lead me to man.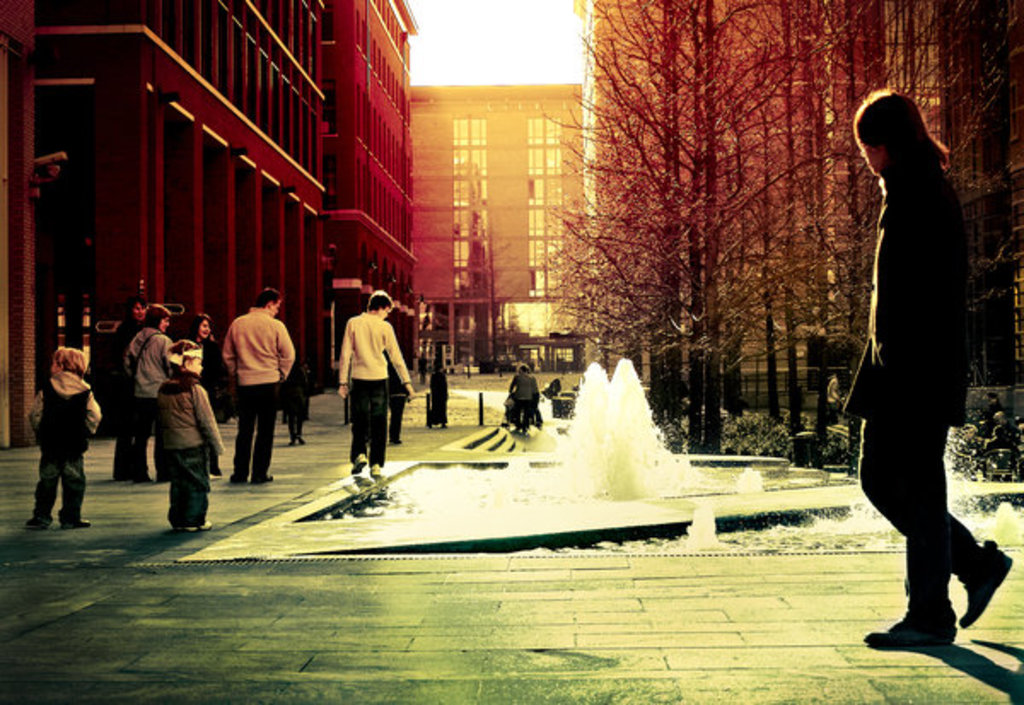
Lead to rect(338, 290, 413, 478).
